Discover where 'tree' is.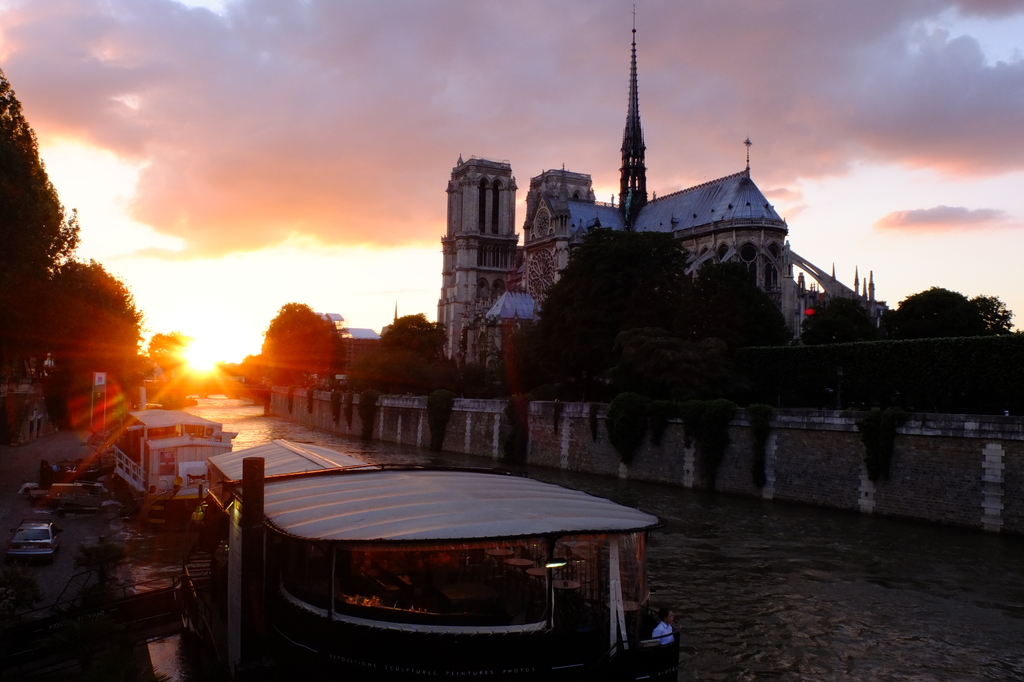
Discovered at [x1=967, y1=291, x2=1008, y2=330].
